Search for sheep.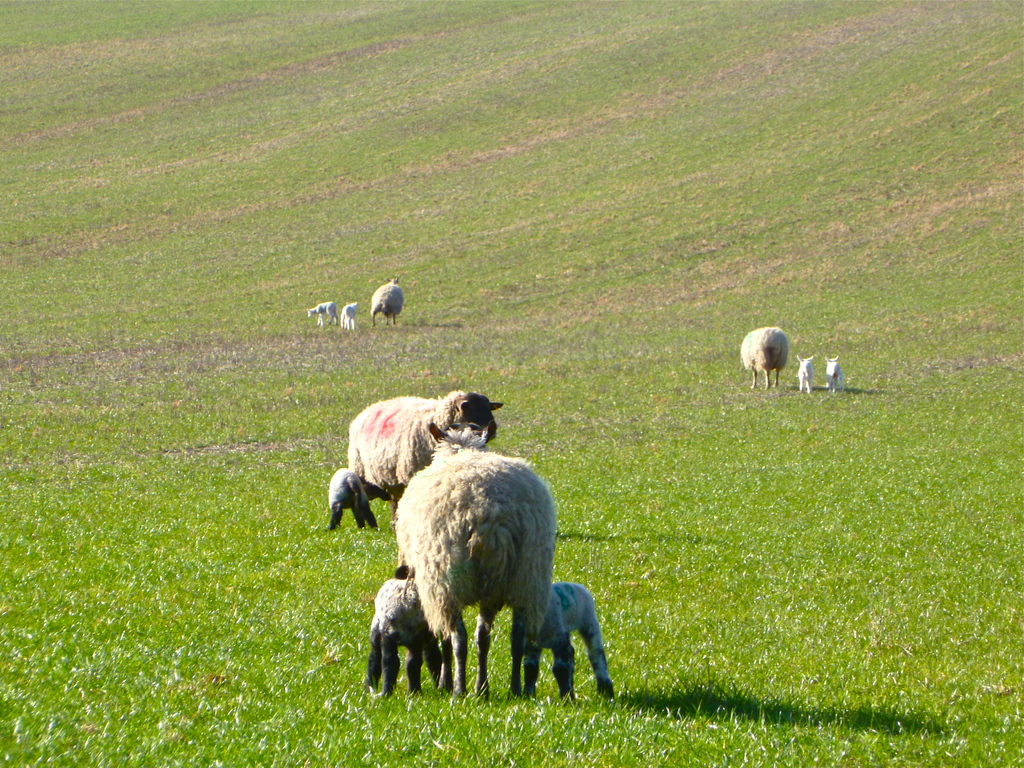
Found at (x1=350, y1=387, x2=499, y2=504).
